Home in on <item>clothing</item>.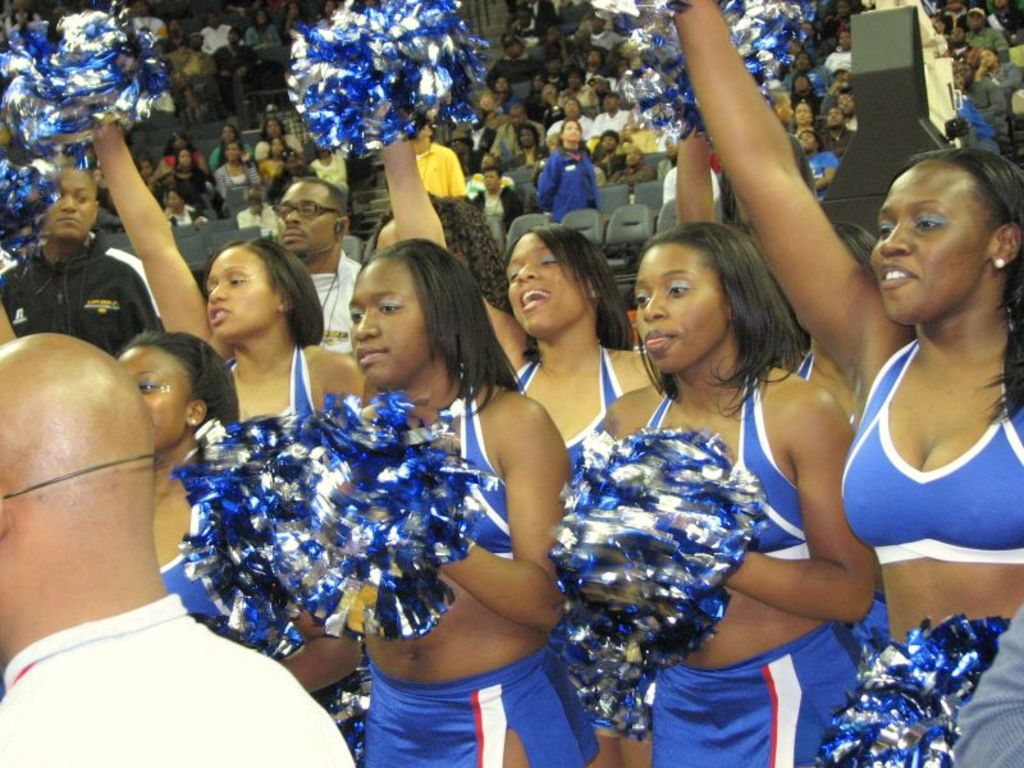
Homed in at 966/24/1009/51.
